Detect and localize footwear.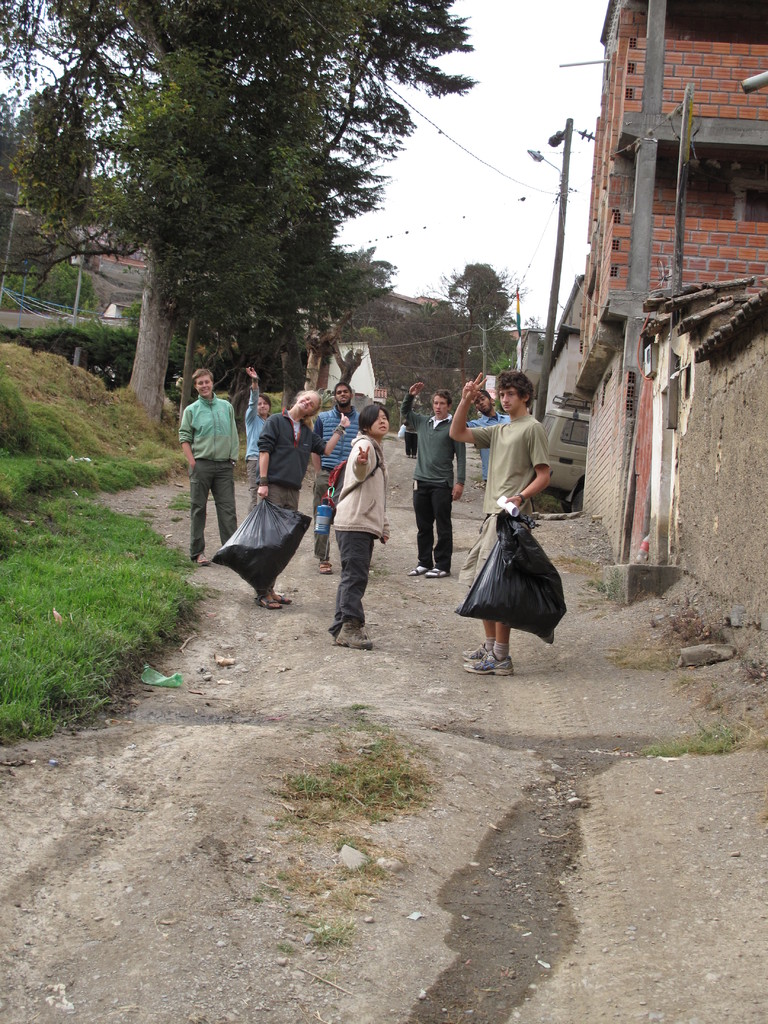
Localized at detection(318, 563, 334, 575).
